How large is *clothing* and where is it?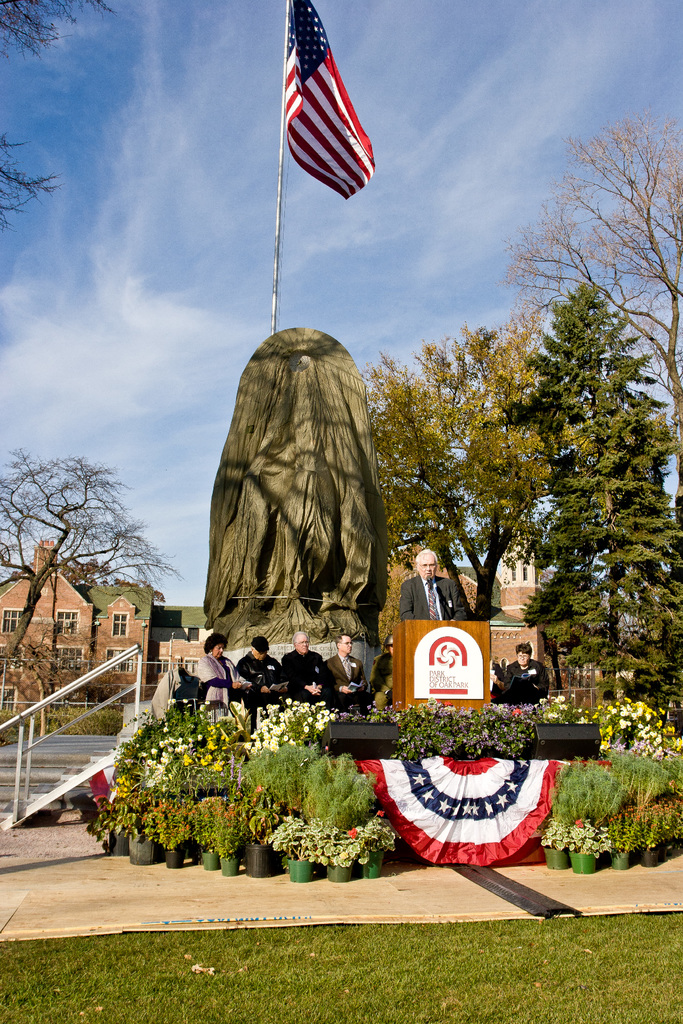
Bounding box: x1=282, y1=650, x2=329, y2=706.
